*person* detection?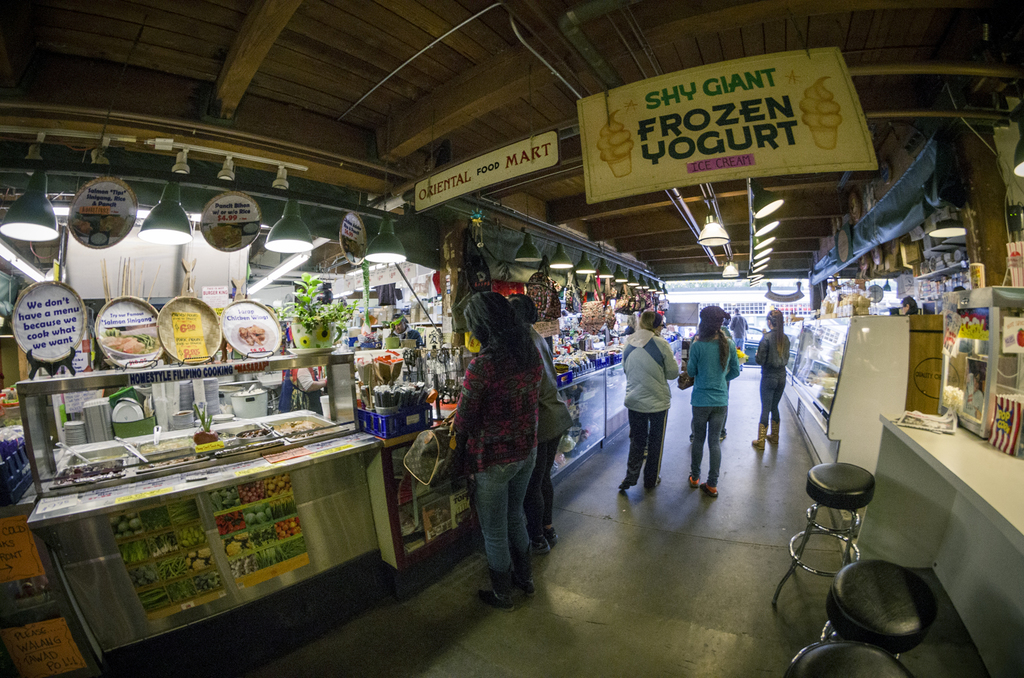
(456, 272, 575, 601)
